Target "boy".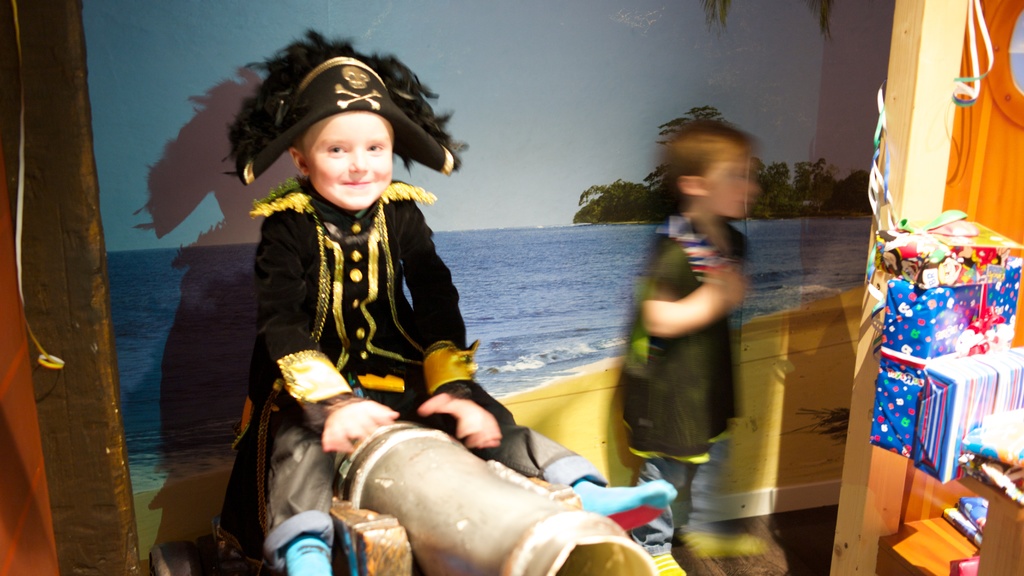
Target region: bbox(255, 105, 673, 575).
